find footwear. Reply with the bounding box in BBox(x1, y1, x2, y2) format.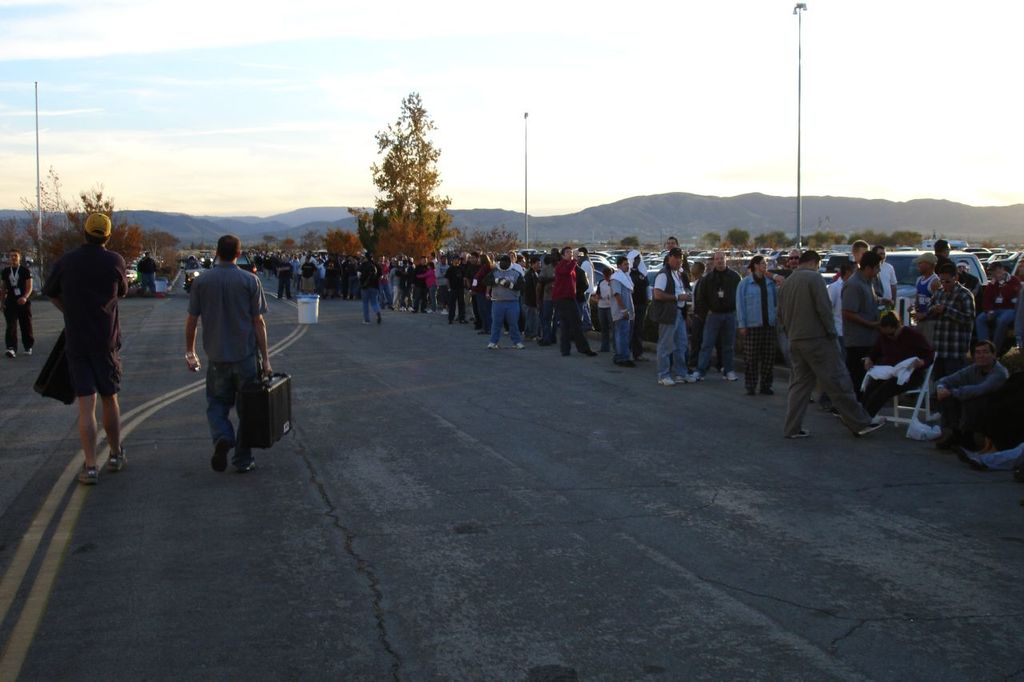
BBox(5, 346, 17, 361).
